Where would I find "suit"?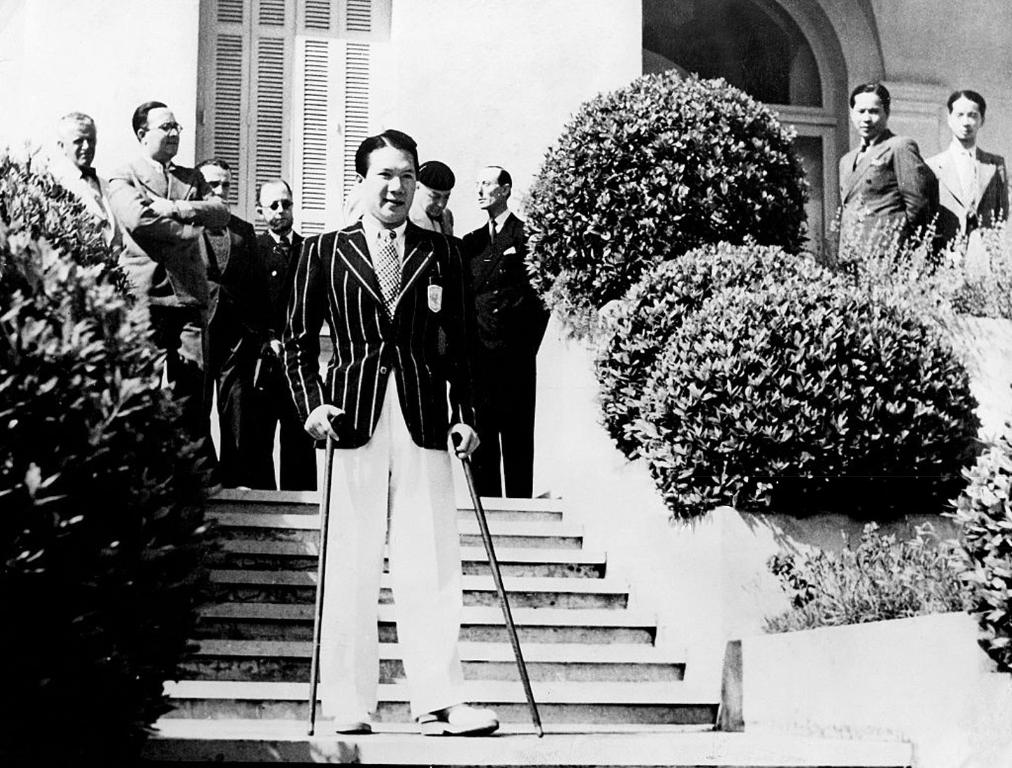
At bbox=[236, 229, 318, 490].
